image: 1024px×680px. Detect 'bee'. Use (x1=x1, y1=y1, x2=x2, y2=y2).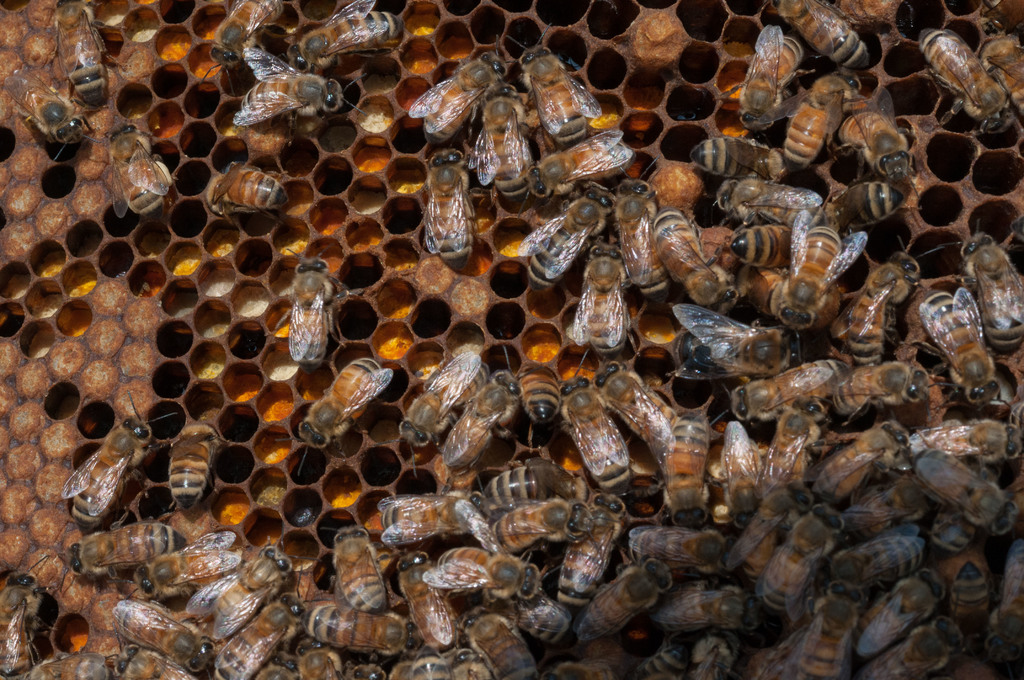
(x1=284, y1=0, x2=417, y2=61).
